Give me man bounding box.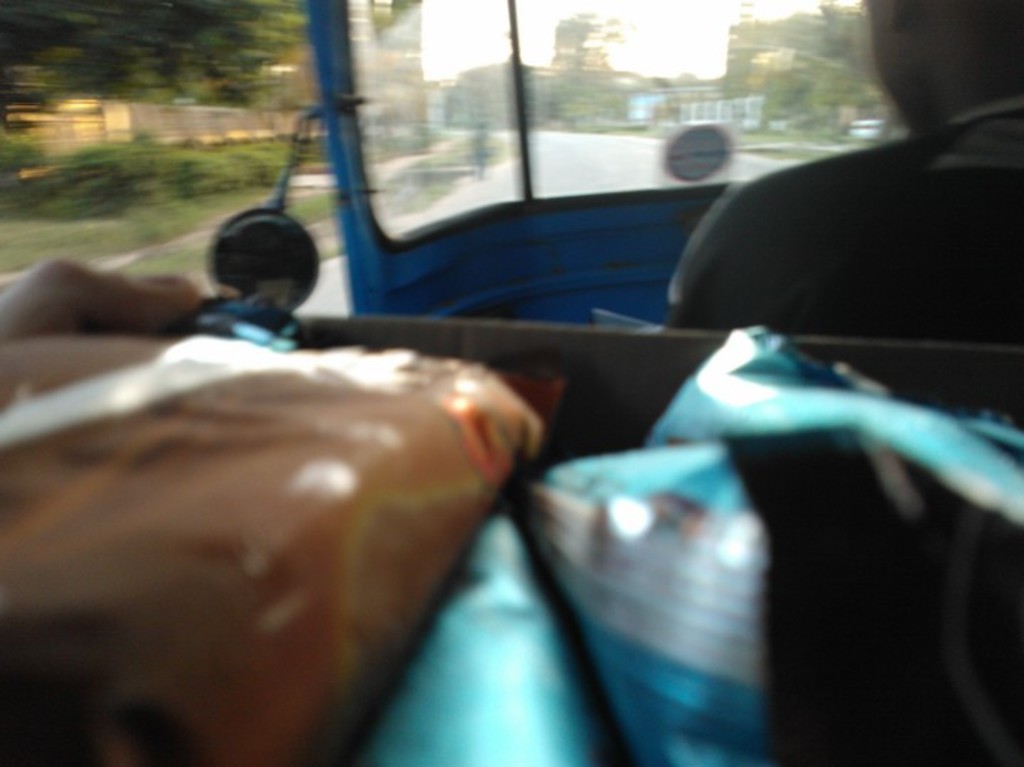
locate(660, 0, 1023, 339).
